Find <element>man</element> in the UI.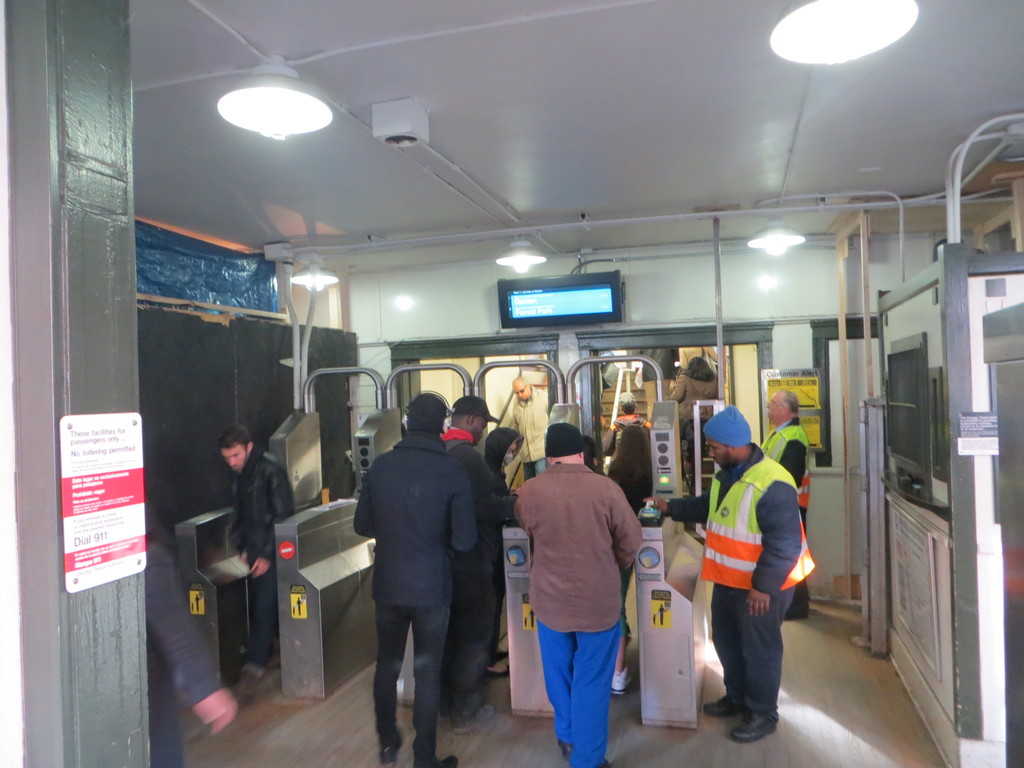
UI element at l=508, t=374, r=548, b=477.
